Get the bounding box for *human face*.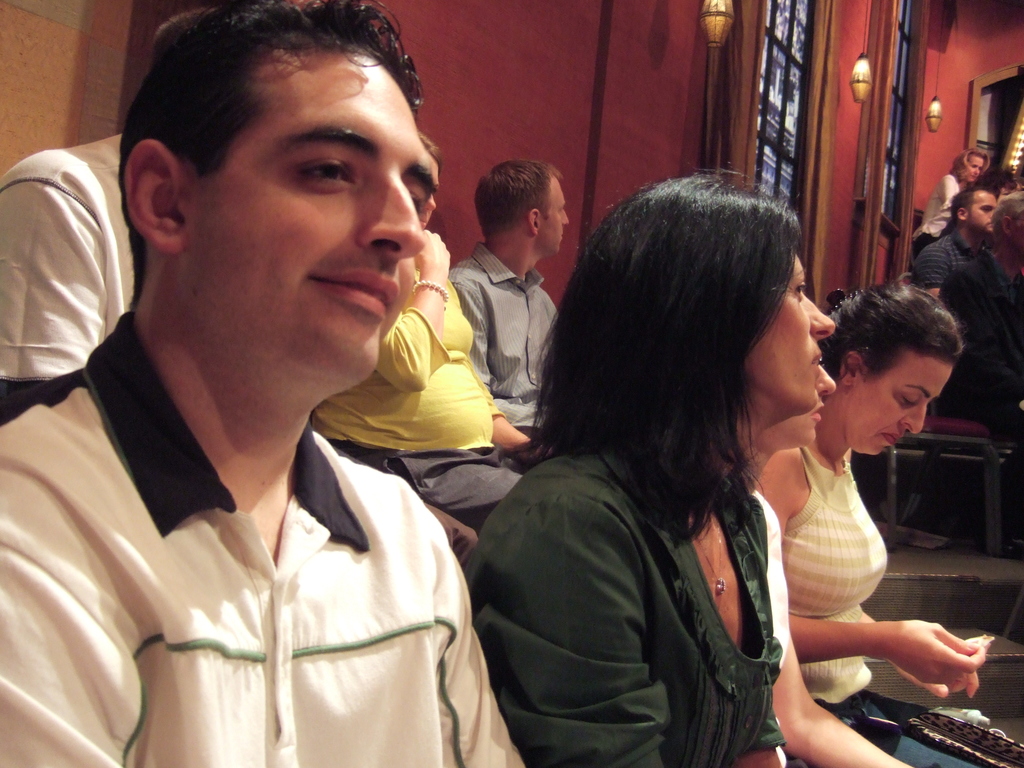
left=540, top=173, right=571, bottom=257.
